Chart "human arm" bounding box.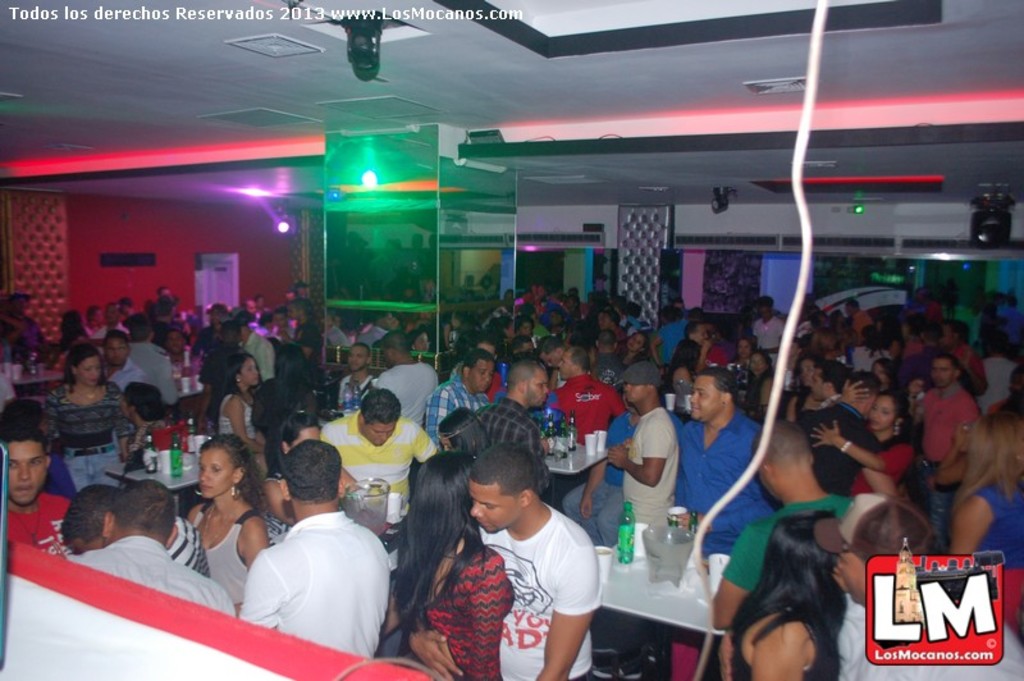
Charted: Rect(517, 420, 554, 465).
